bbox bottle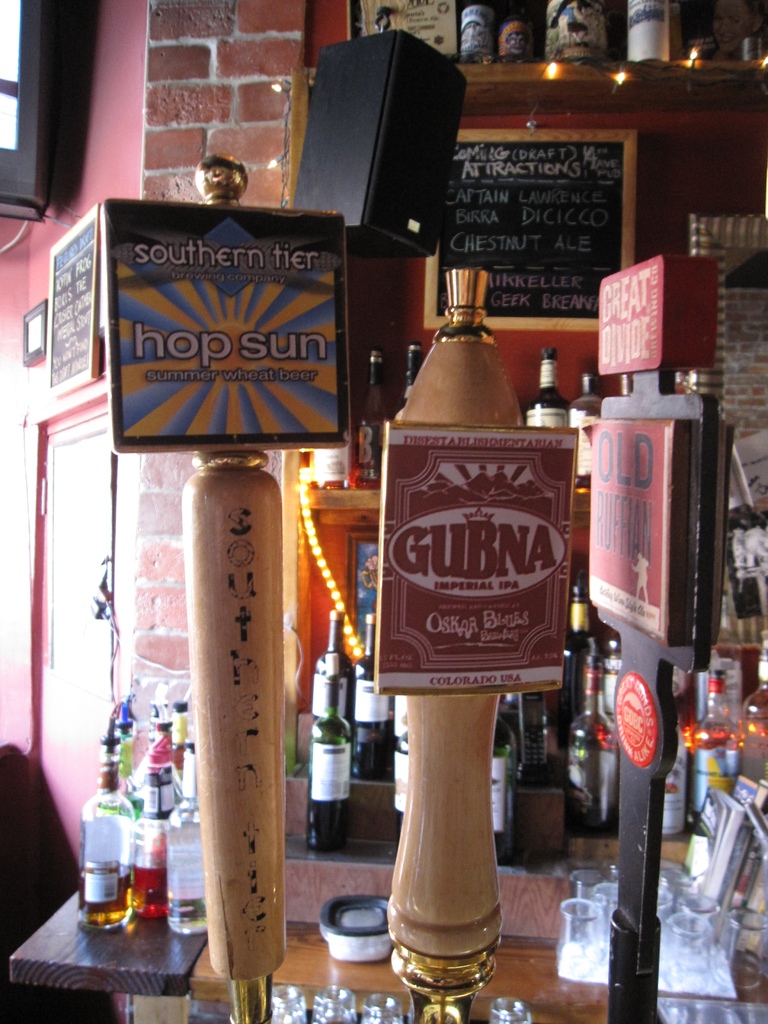
61 713 138 946
